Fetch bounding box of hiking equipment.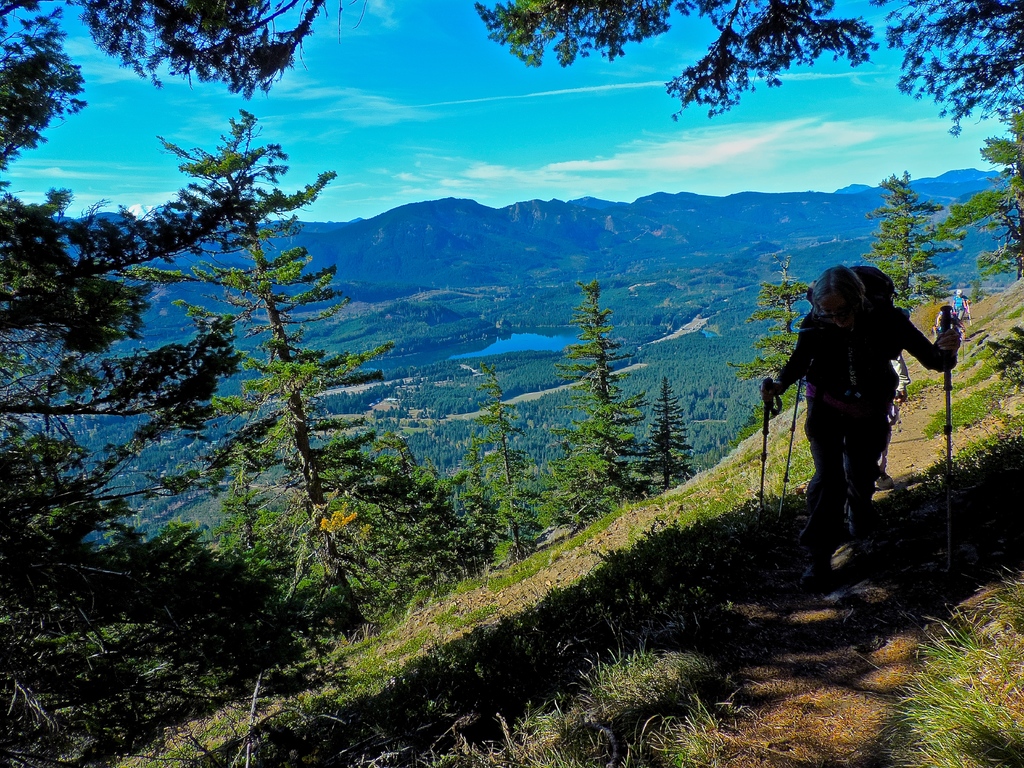
Bbox: Rect(959, 329, 968, 361).
